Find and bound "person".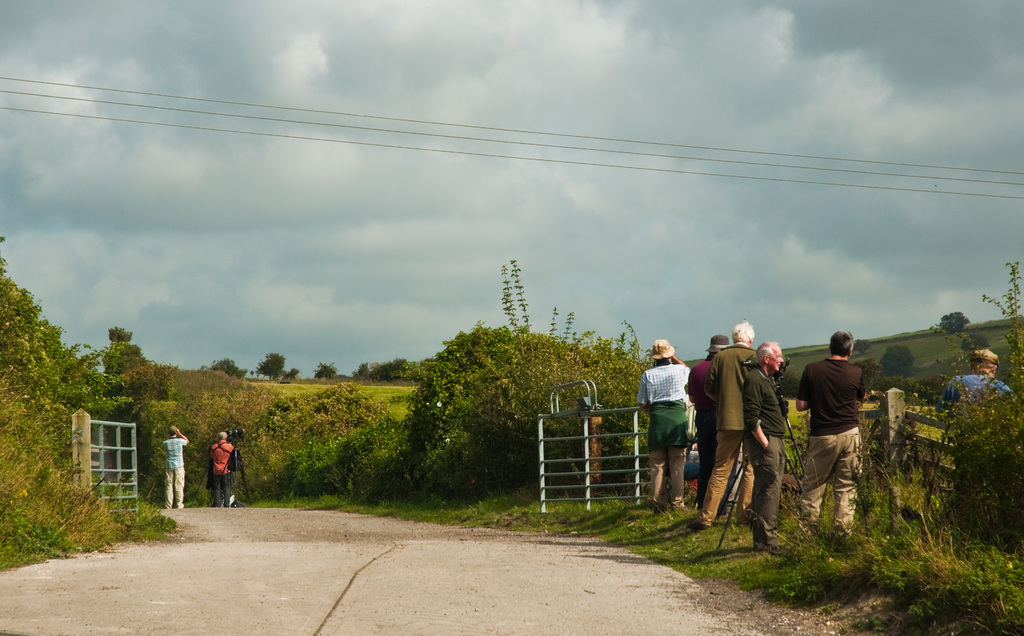
Bound: 159/423/190/509.
